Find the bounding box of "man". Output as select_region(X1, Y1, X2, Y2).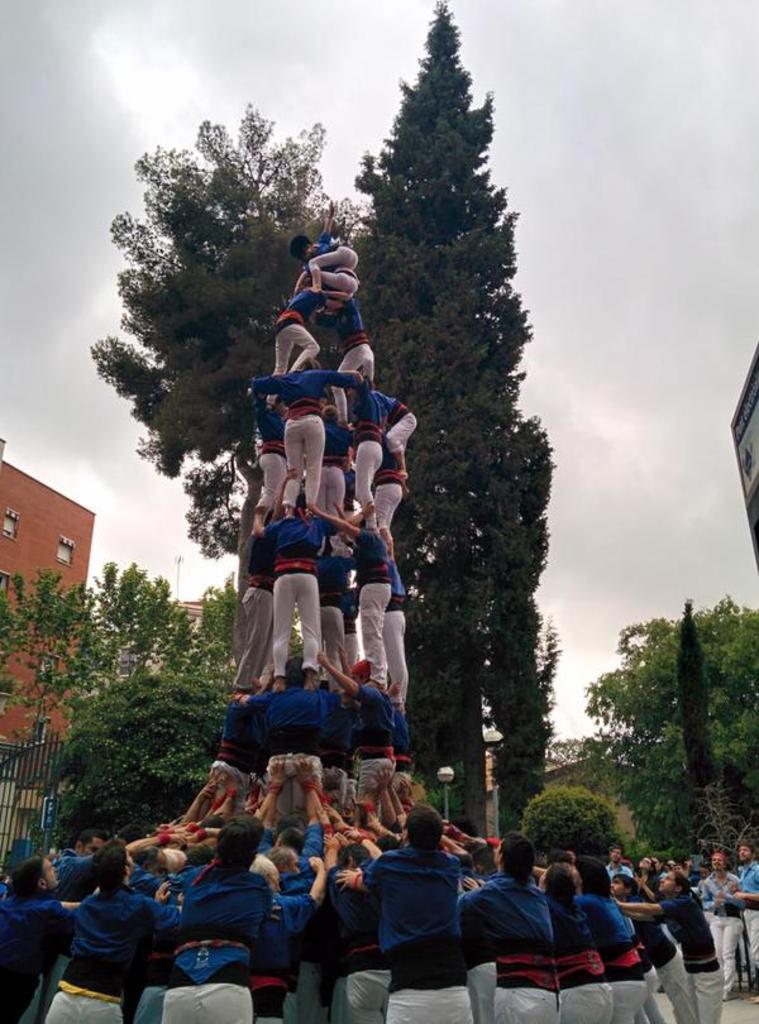
select_region(380, 523, 404, 698).
